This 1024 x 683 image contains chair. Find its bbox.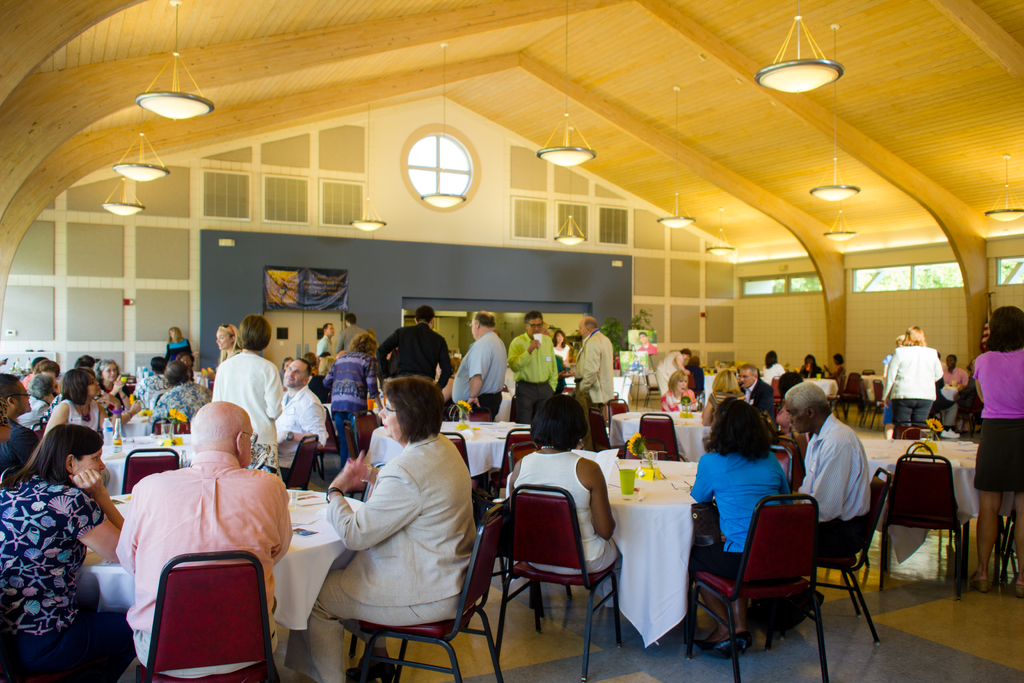
<box>808,462,890,650</box>.
